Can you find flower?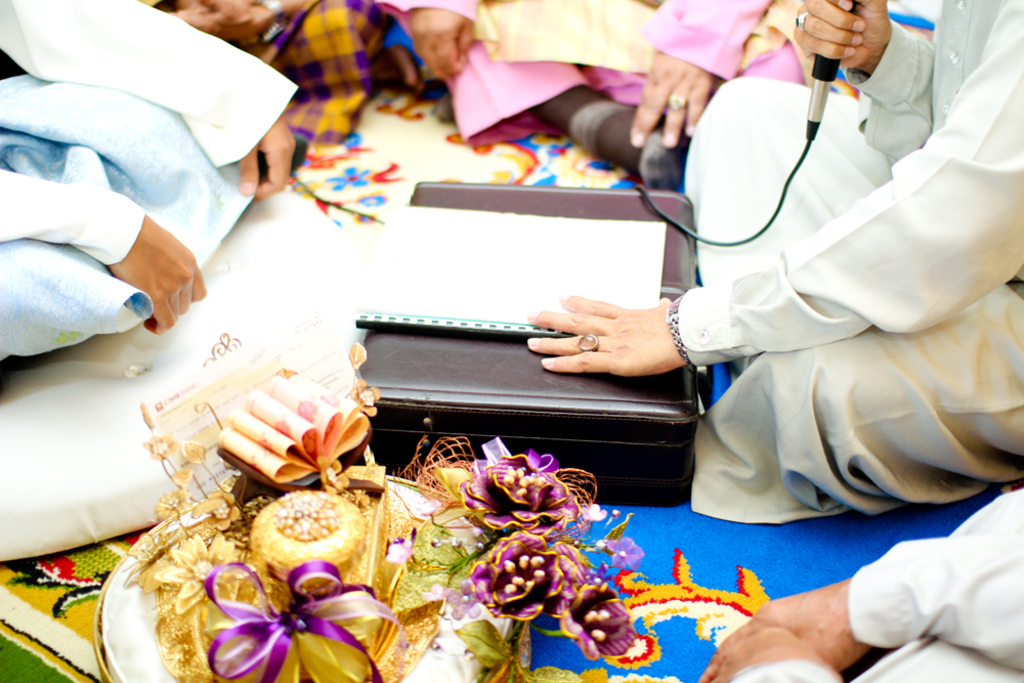
Yes, bounding box: x1=160, y1=574, x2=407, y2=666.
